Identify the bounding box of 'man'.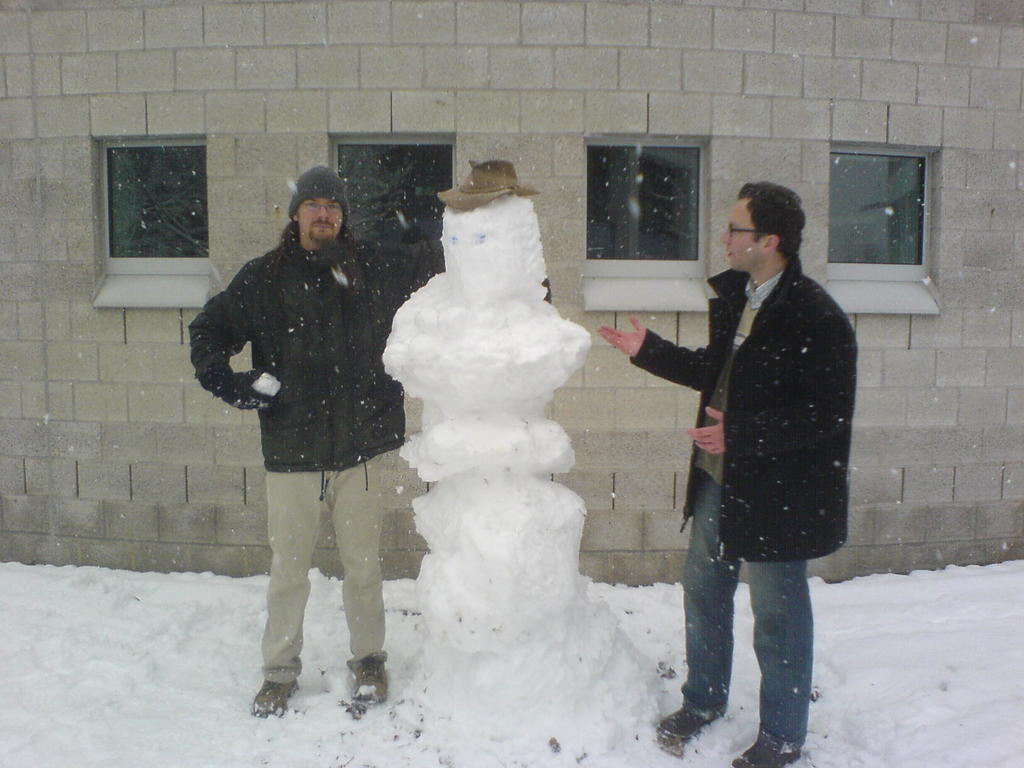
(177, 168, 447, 718).
